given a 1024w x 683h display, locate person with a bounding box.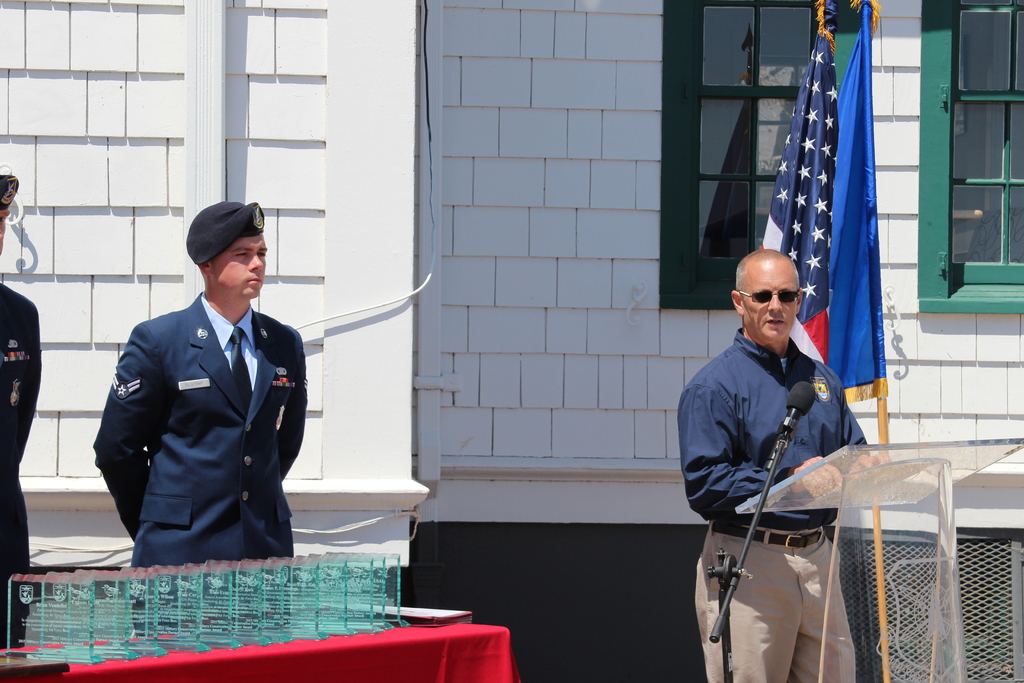
Located: bbox=[676, 251, 885, 682].
